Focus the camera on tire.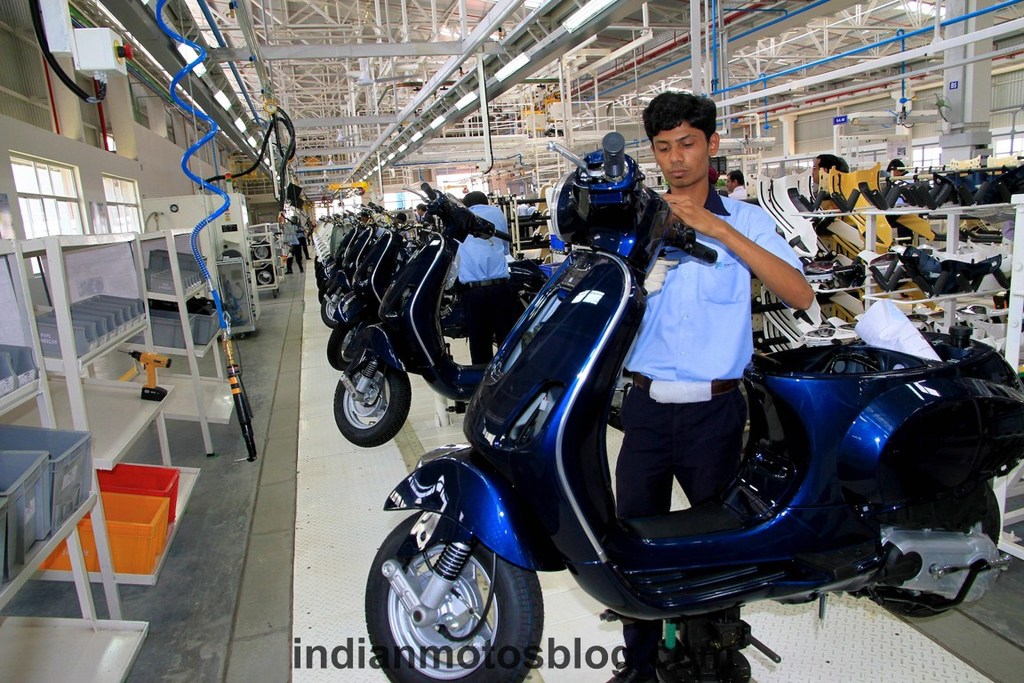
Focus region: (366, 512, 542, 682).
